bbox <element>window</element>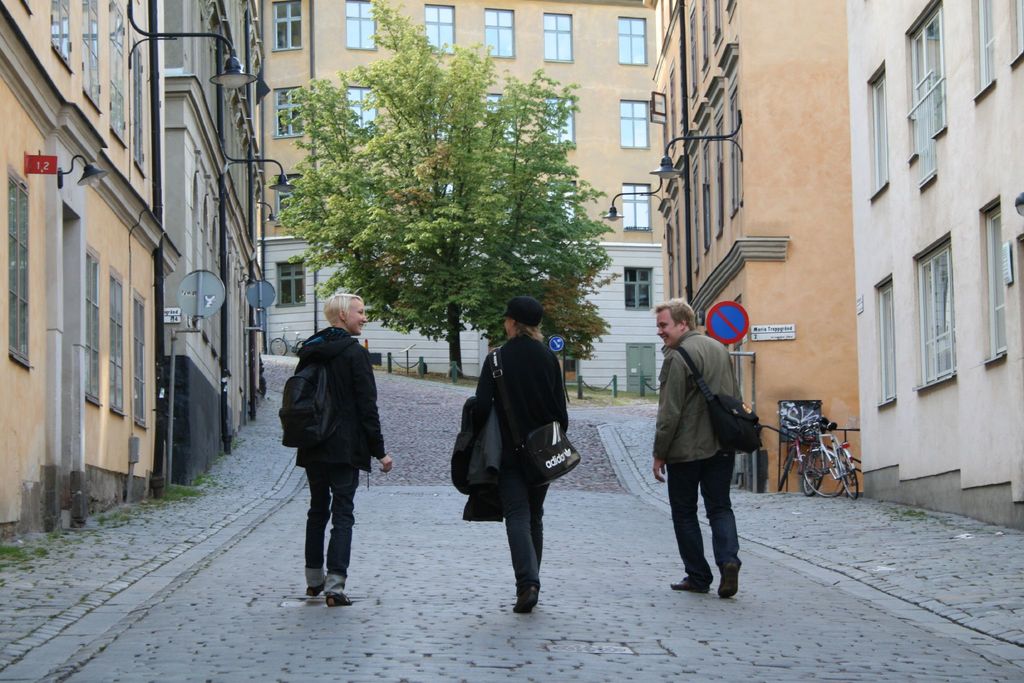
[547,15,571,58]
